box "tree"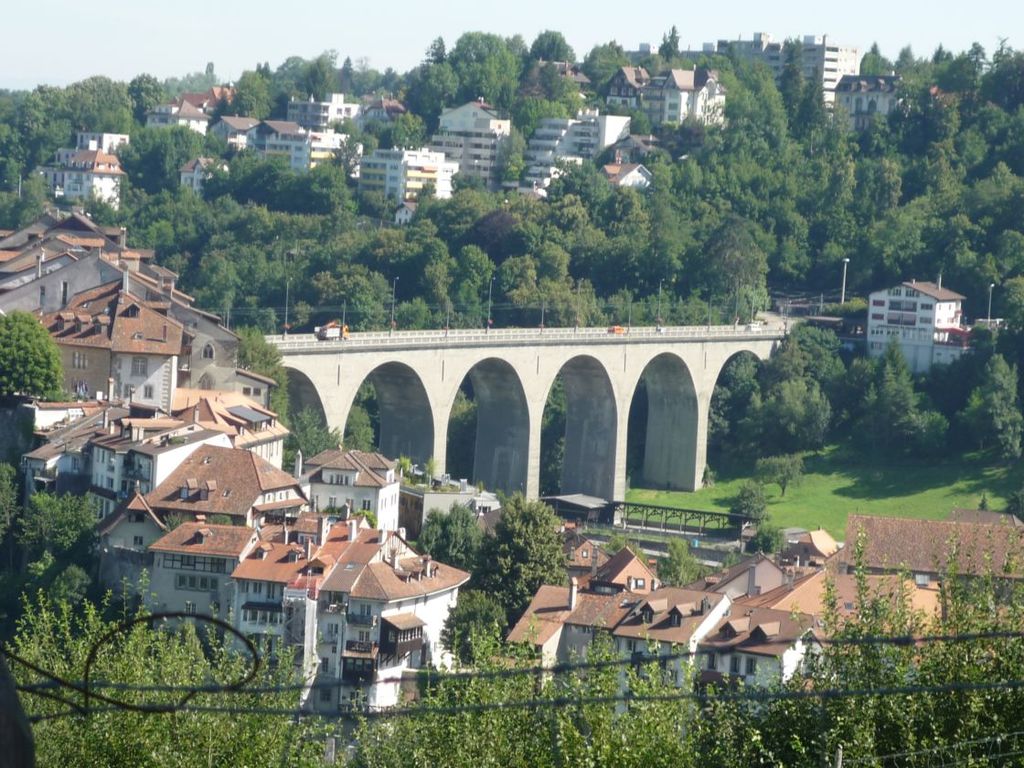
(left=0, top=309, right=67, bottom=407)
